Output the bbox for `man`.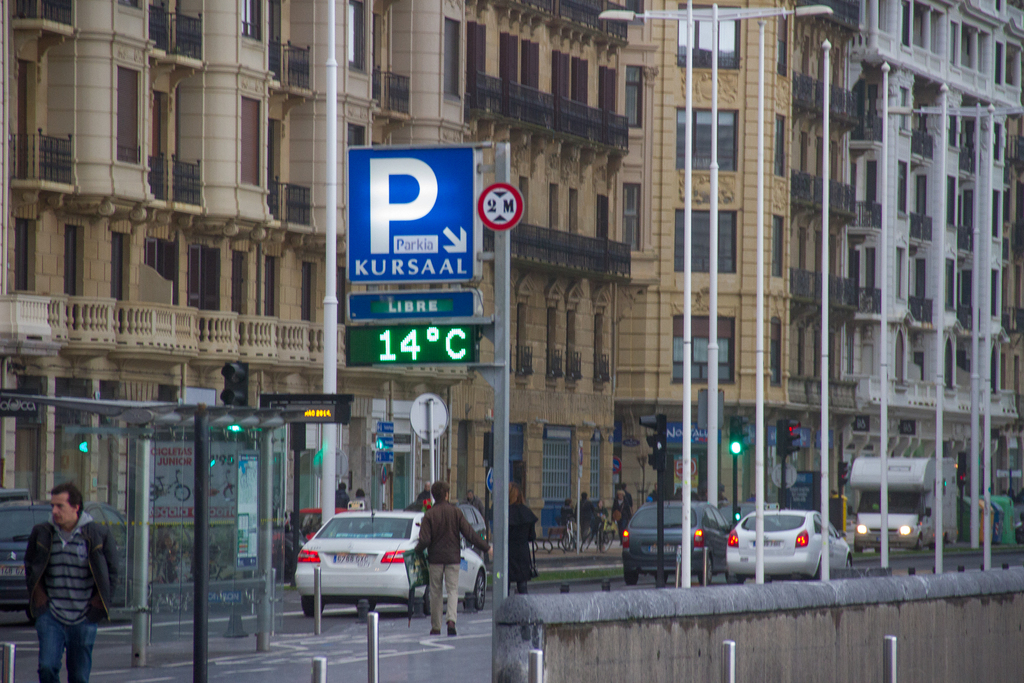
crop(17, 482, 116, 679).
